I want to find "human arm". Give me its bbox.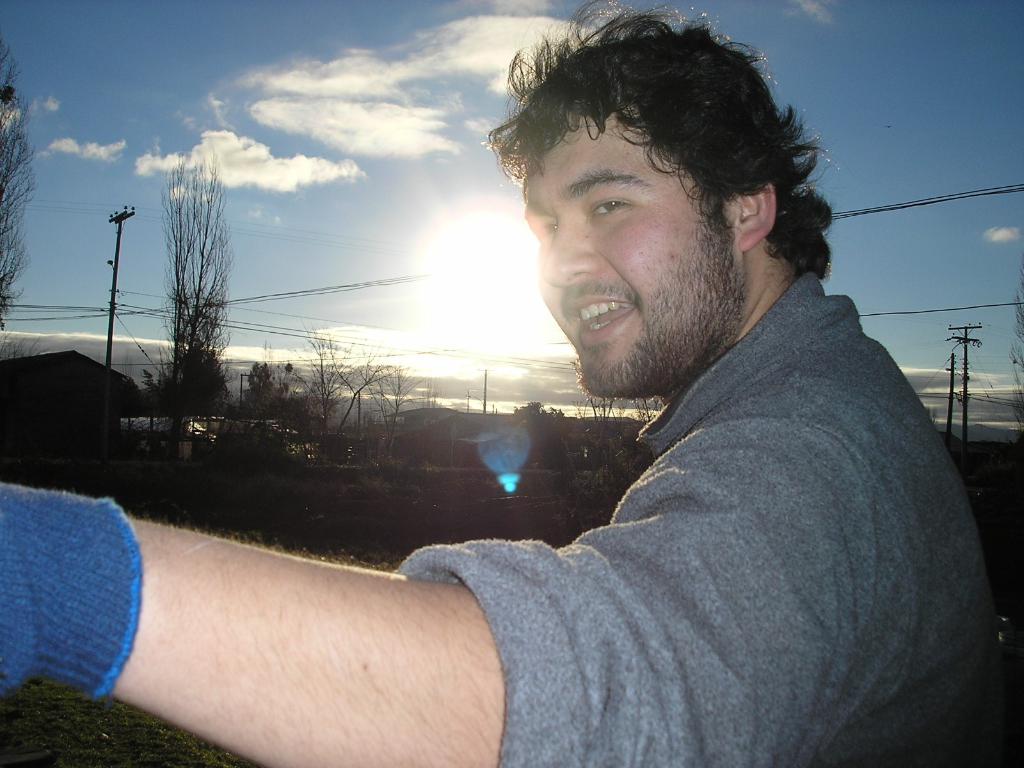
x1=3 y1=480 x2=896 y2=767.
